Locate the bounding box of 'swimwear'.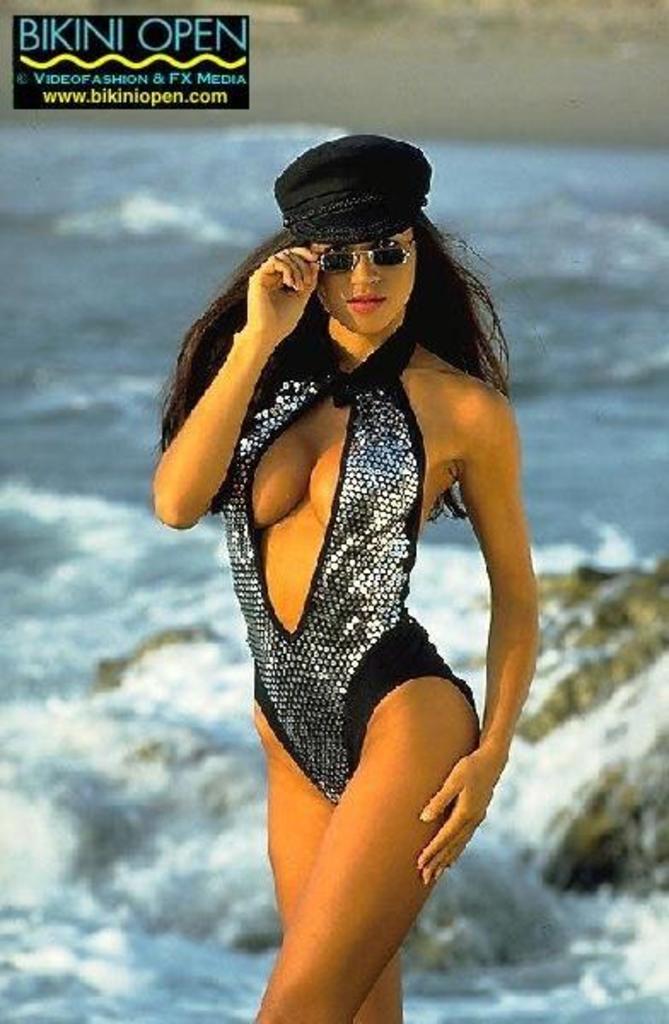
Bounding box: x1=218 y1=319 x2=480 y2=811.
